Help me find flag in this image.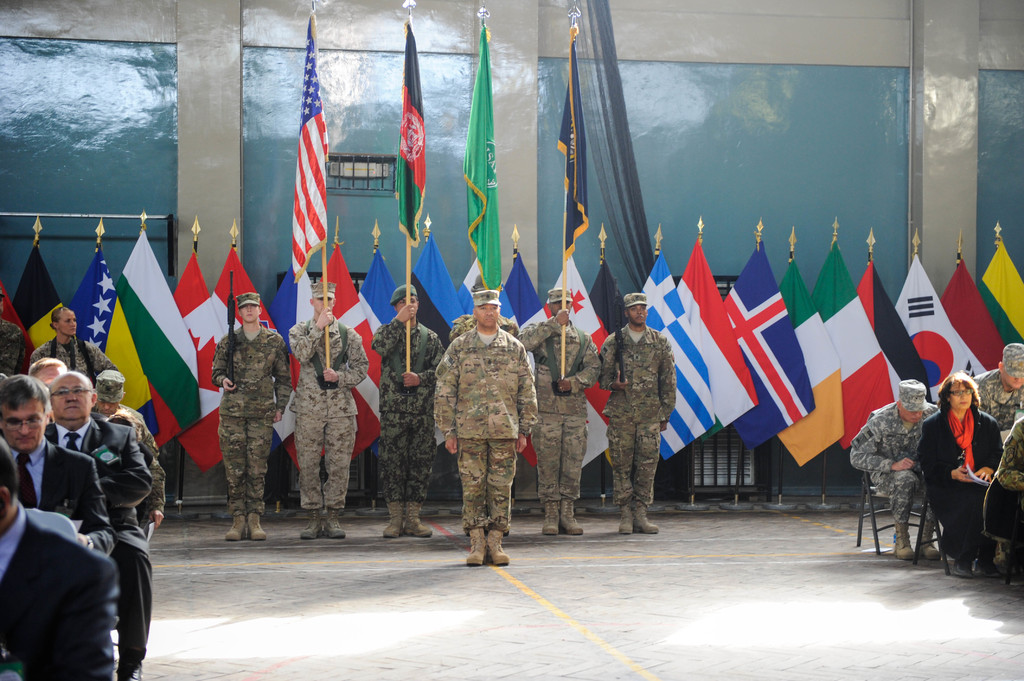
Found it: <bbox>468, 26, 509, 285</bbox>.
